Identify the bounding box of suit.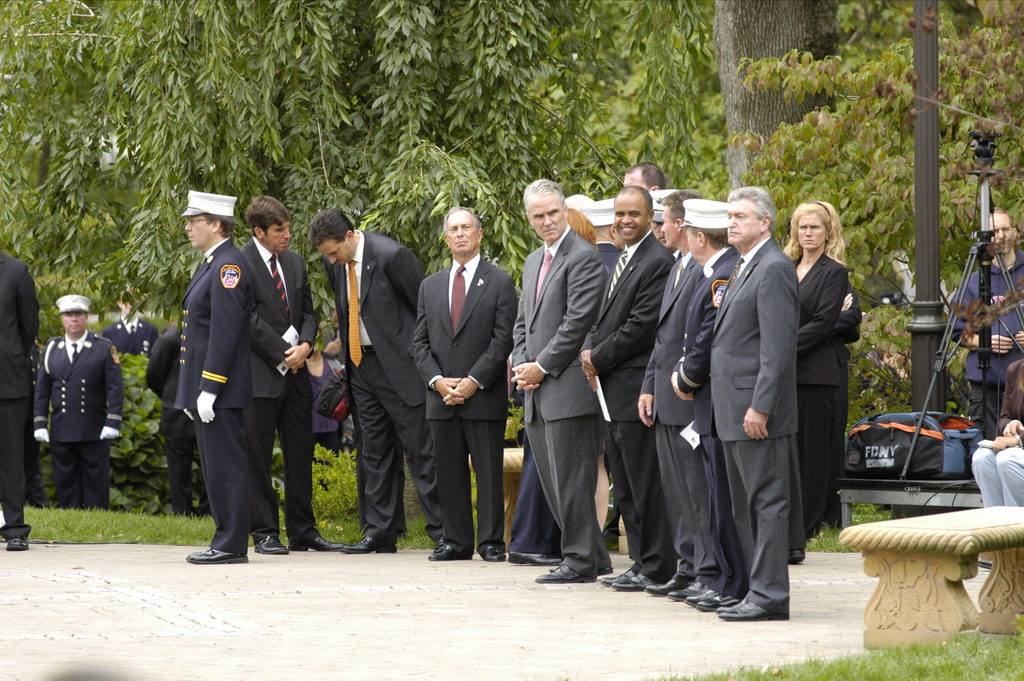
x1=175 y1=235 x2=254 y2=554.
